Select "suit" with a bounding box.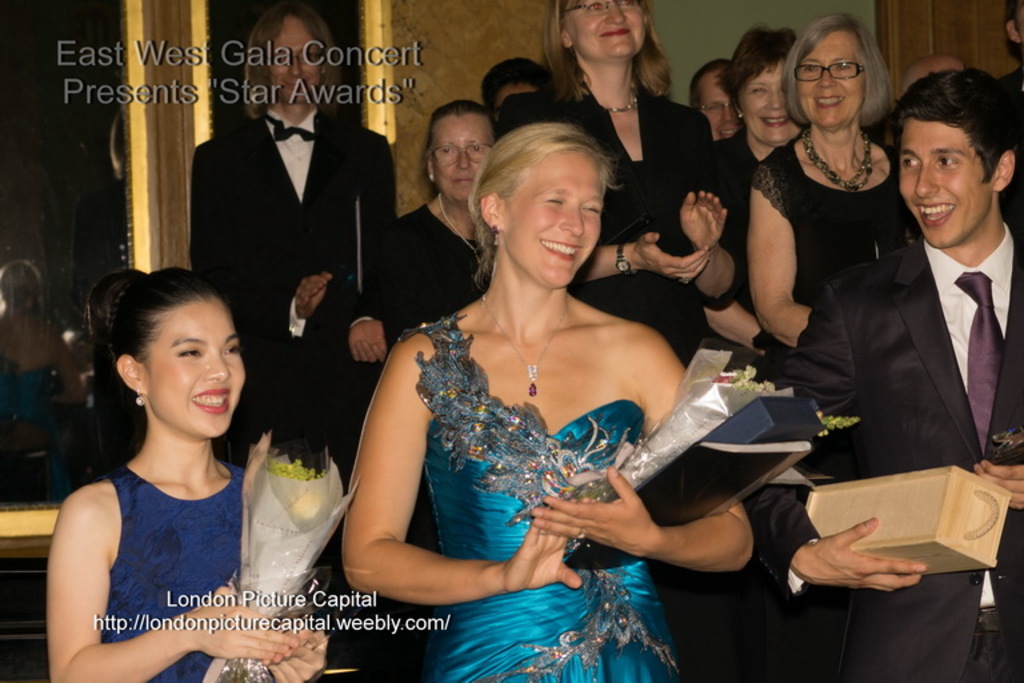
(488, 67, 708, 363).
